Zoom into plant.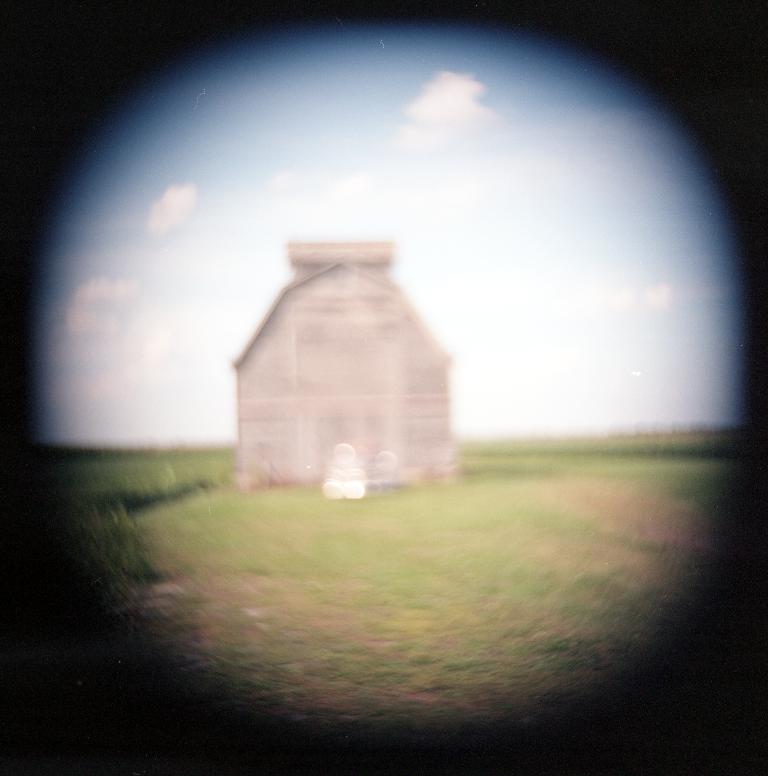
Zoom target: [25, 418, 239, 532].
